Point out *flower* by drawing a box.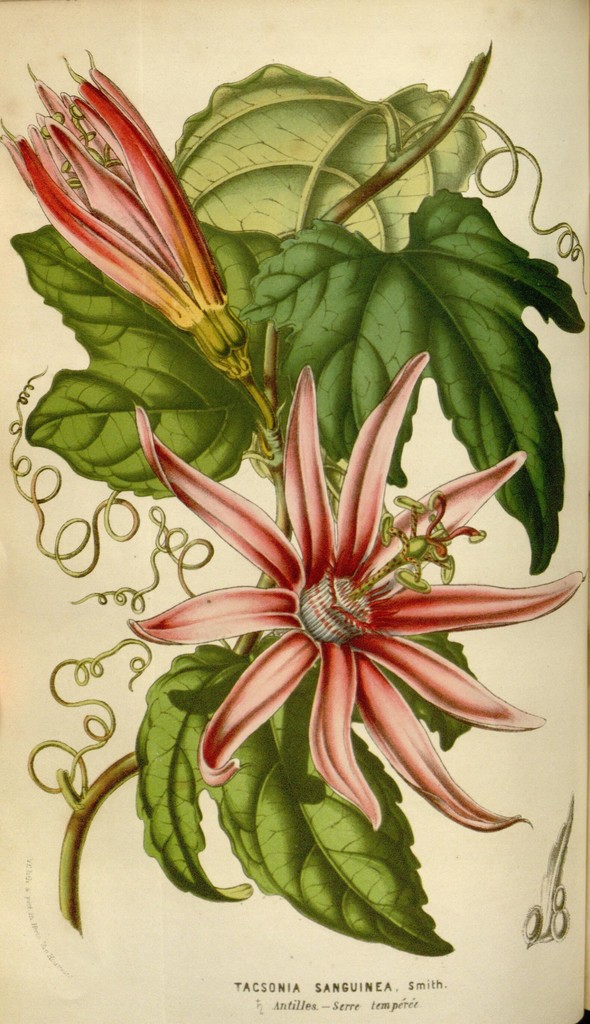
x1=0 y1=51 x2=249 y2=383.
